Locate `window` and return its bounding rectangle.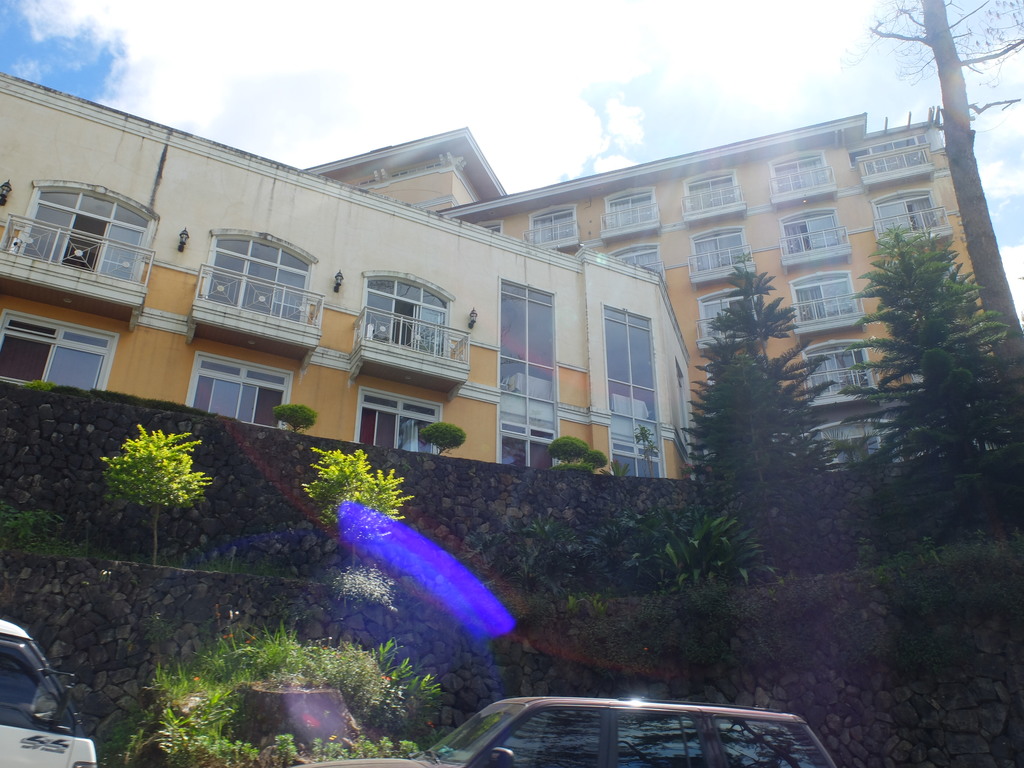
<box>624,714,707,767</box>.
